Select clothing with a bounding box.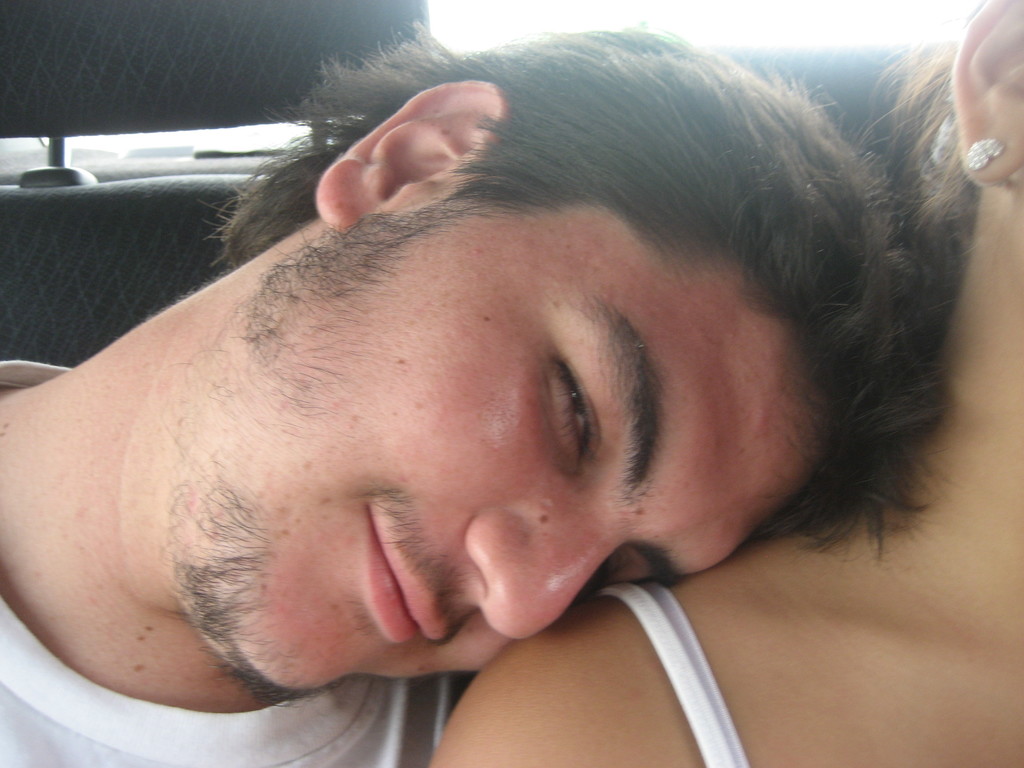
<region>597, 580, 749, 767</region>.
